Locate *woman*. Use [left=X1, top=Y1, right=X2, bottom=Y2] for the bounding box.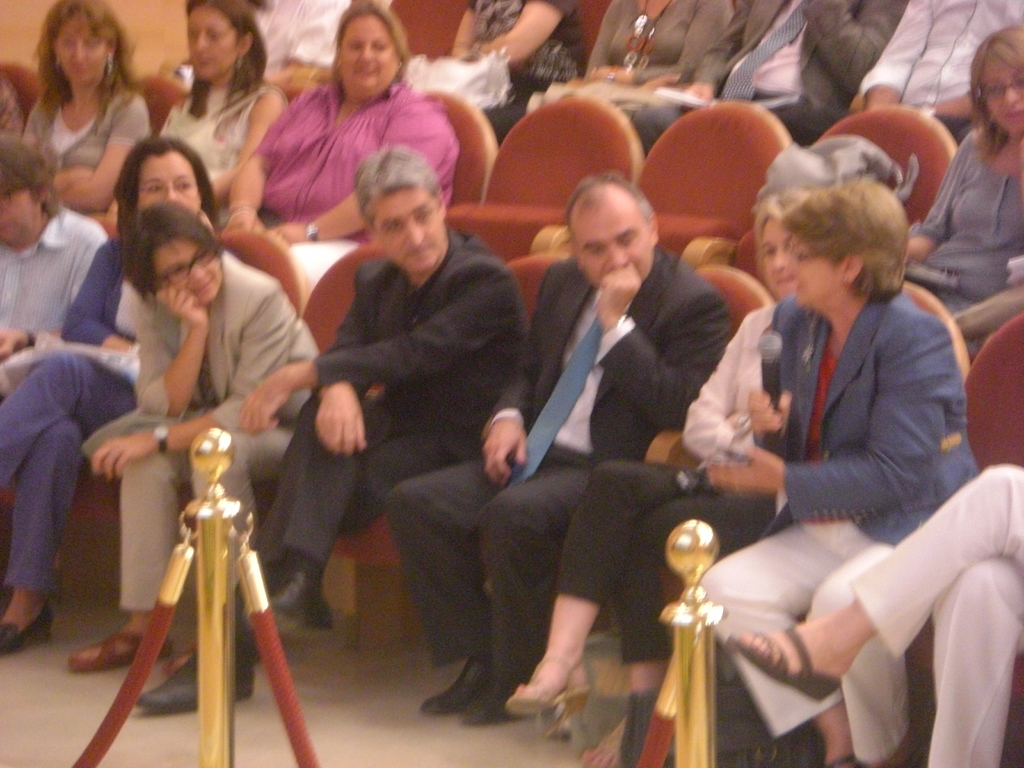
[left=503, top=167, right=815, bottom=767].
